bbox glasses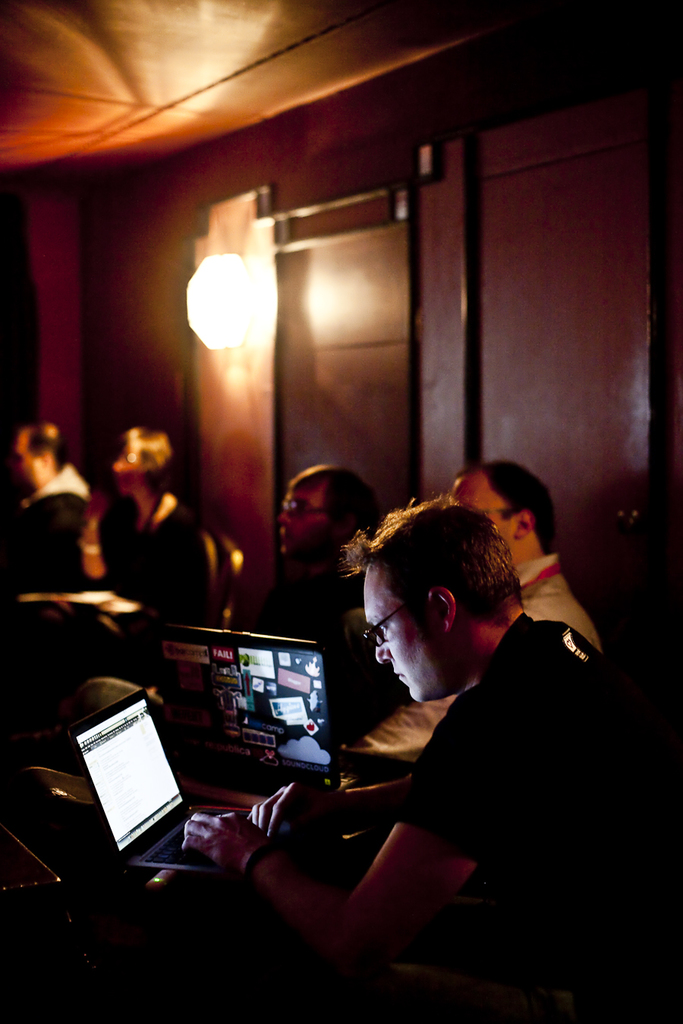
282,498,327,517
